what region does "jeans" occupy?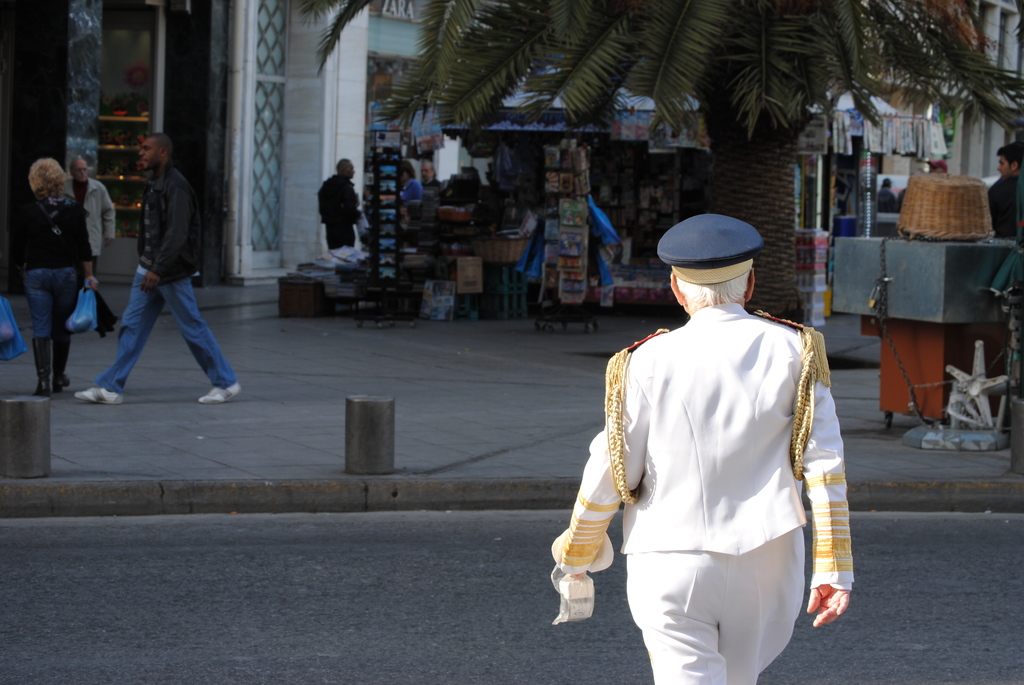
box(81, 255, 221, 405).
